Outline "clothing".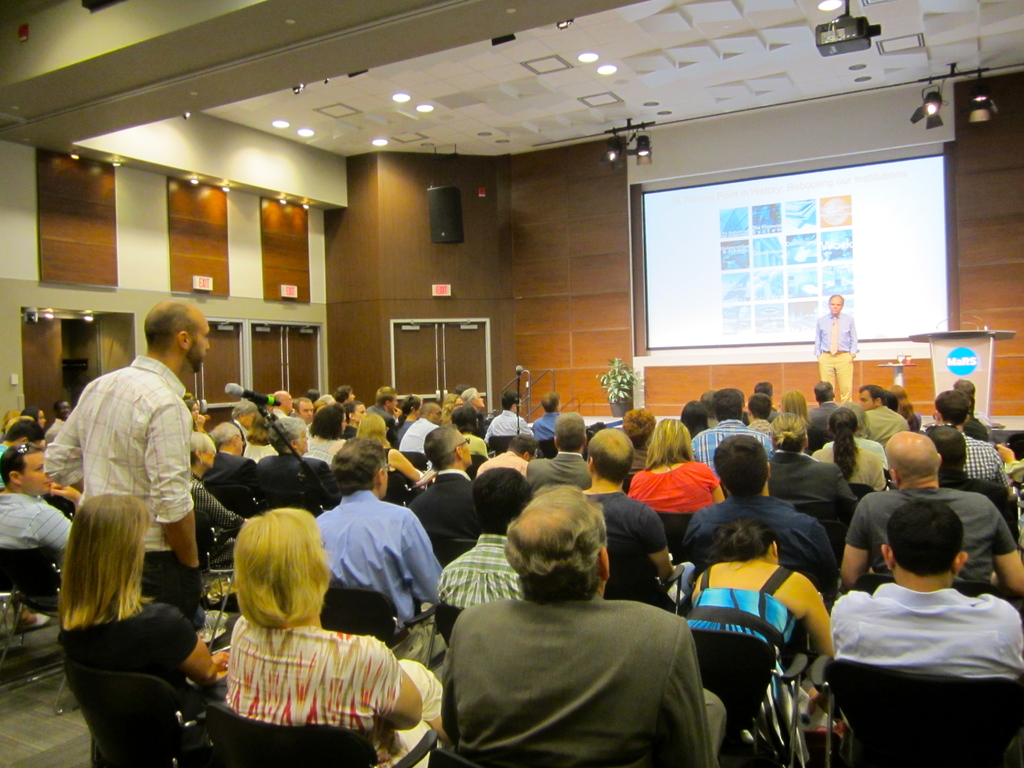
Outline: rect(420, 550, 732, 764).
